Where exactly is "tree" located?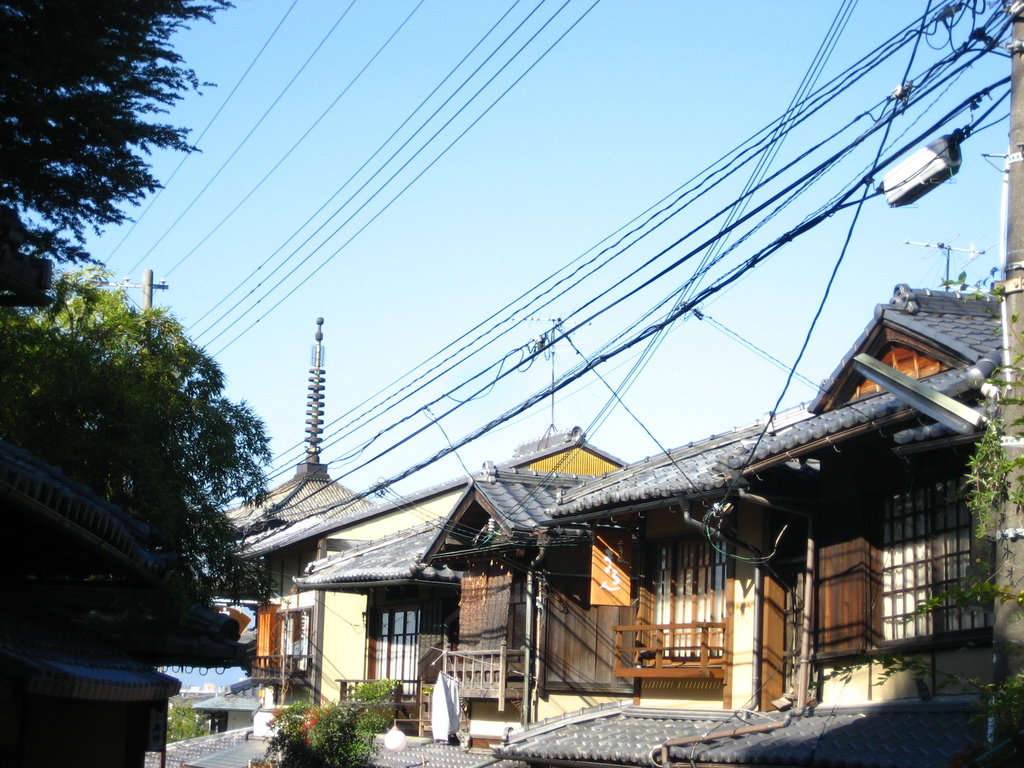
Its bounding box is bbox=[947, 325, 1023, 719].
